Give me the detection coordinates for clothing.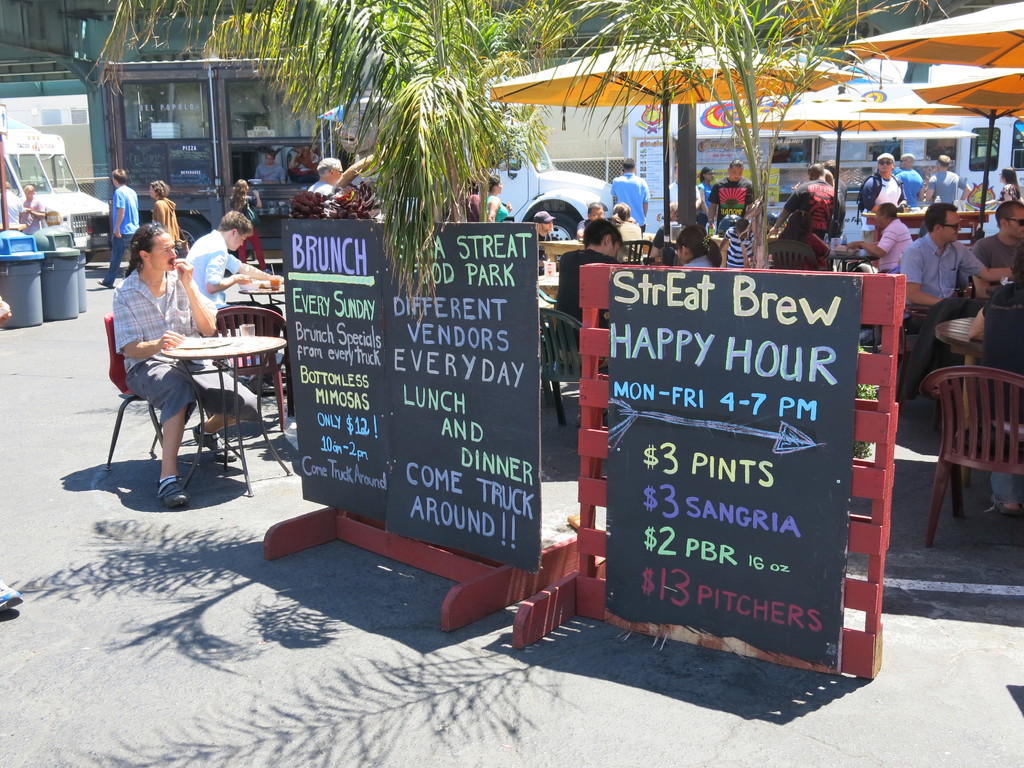
region(860, 172, 892, 212).
